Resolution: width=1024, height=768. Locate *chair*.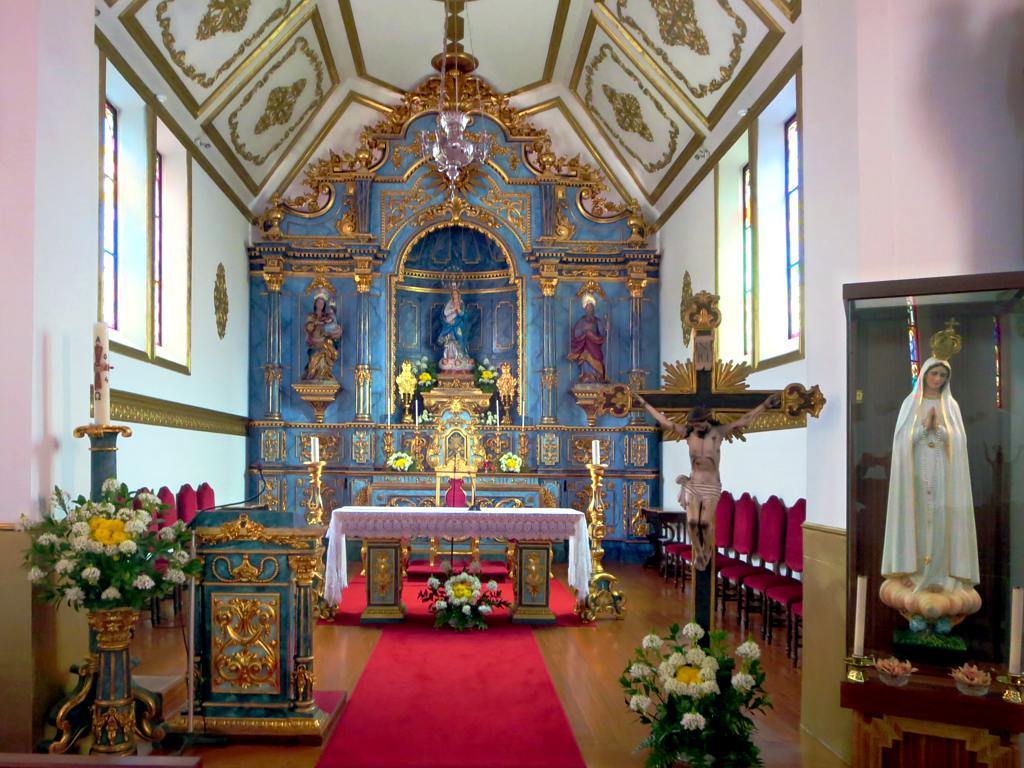
pyautogui.locateOnScreen(767, 498, 807, 661).
